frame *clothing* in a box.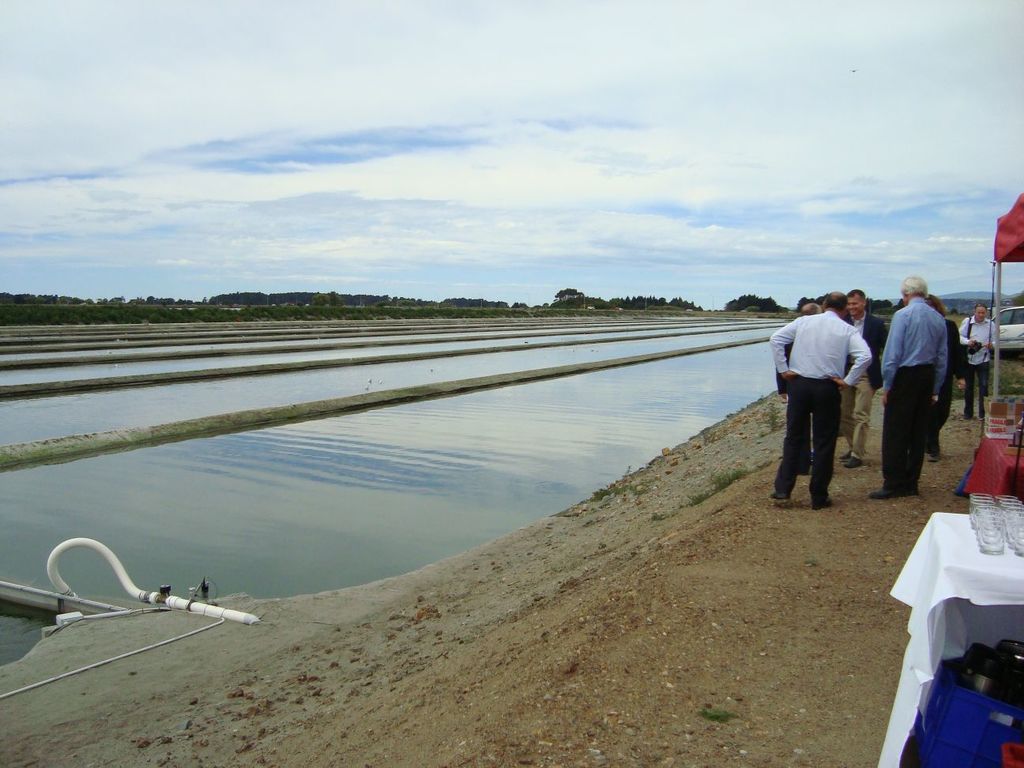
l=777, t=337, r=811, b=479.
